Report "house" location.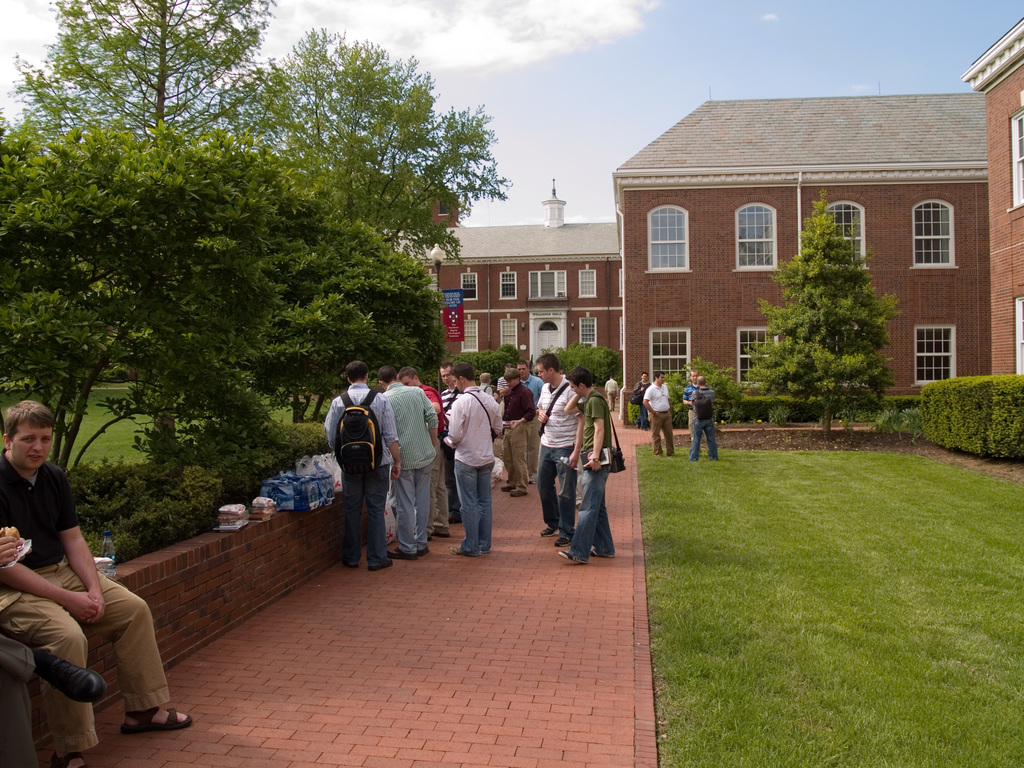
Report: (left=426, top=88, right=1023, bottom=396).
